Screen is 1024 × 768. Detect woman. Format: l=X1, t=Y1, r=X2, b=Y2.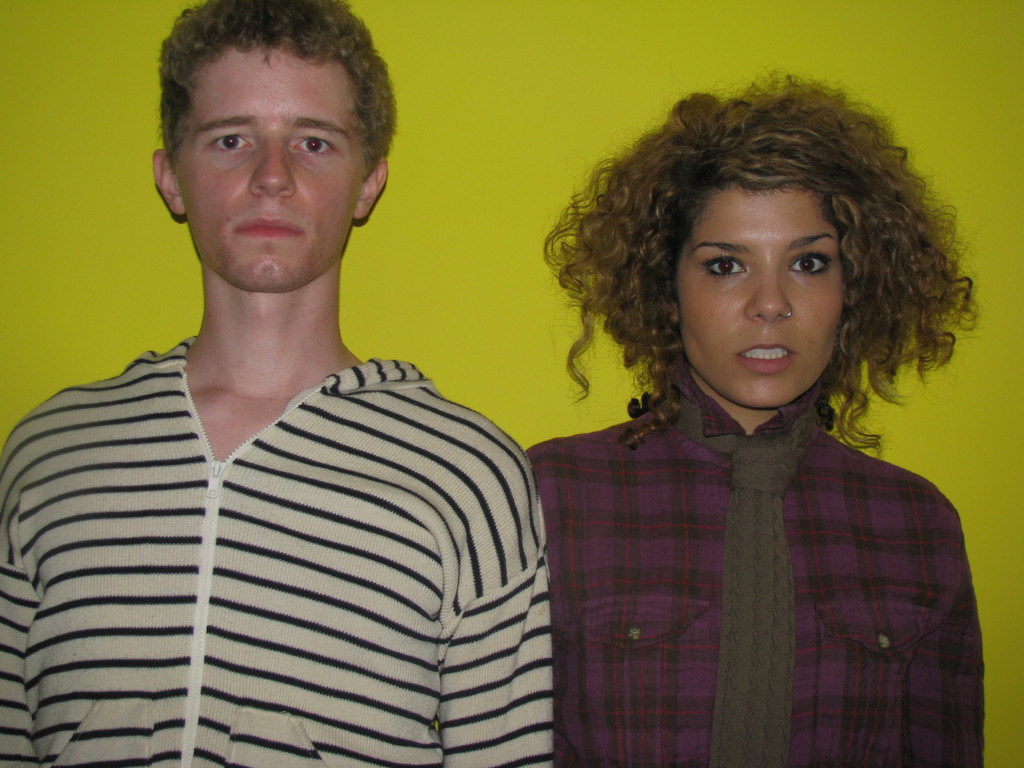
l=482, t=116, r=1012, b=767.
